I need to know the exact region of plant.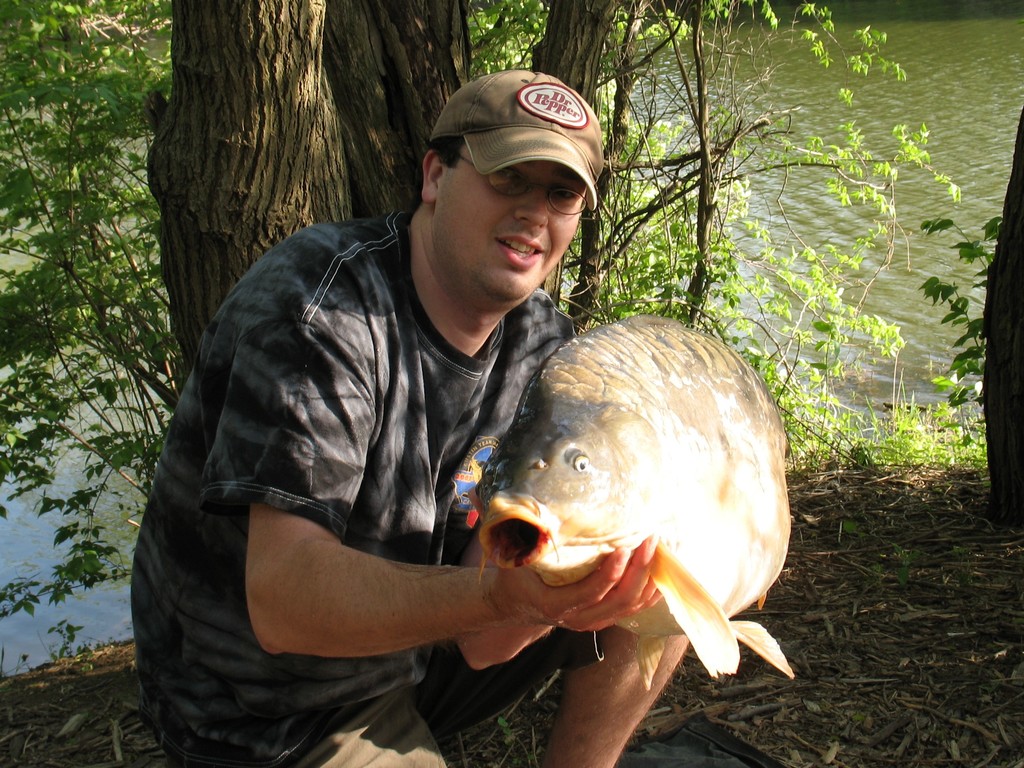
Region: {"left": 708, "top": 341, "right": 998, "bottom": 493}.
